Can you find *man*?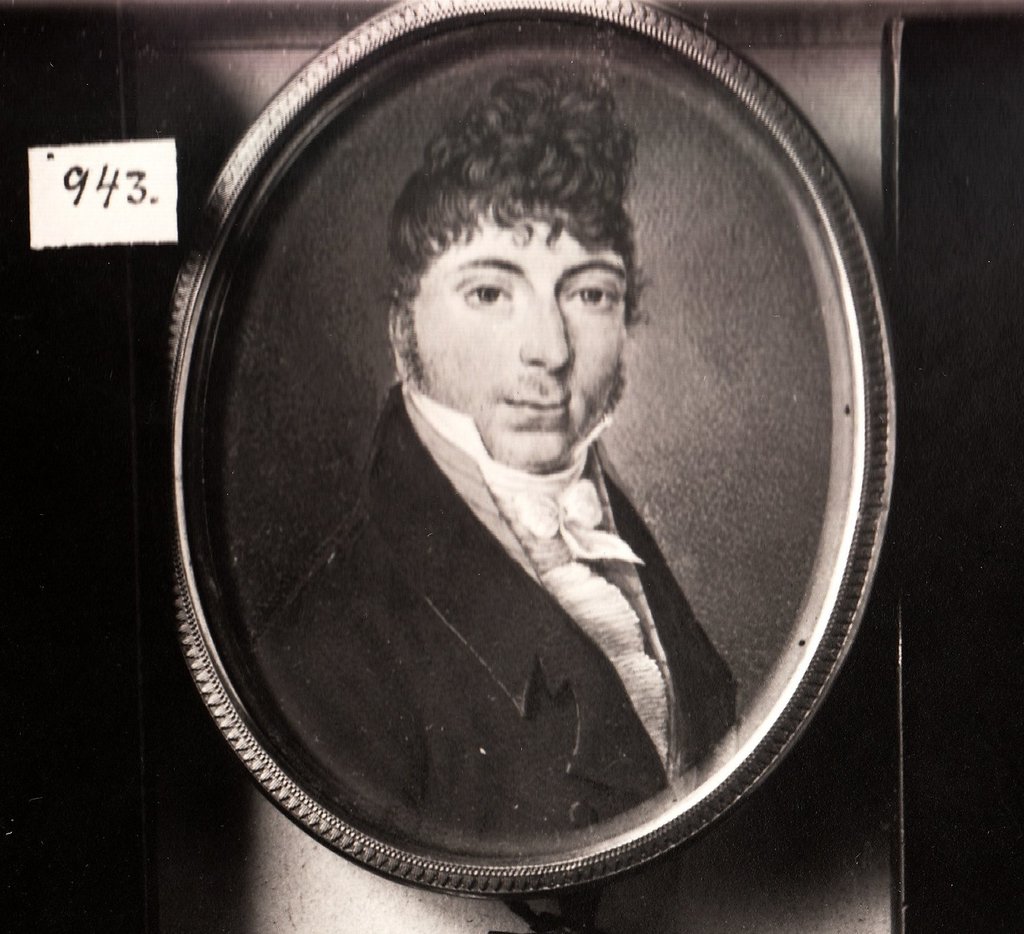
Yes, bounding box: left=273, top=153, right=799, bottom=866.
